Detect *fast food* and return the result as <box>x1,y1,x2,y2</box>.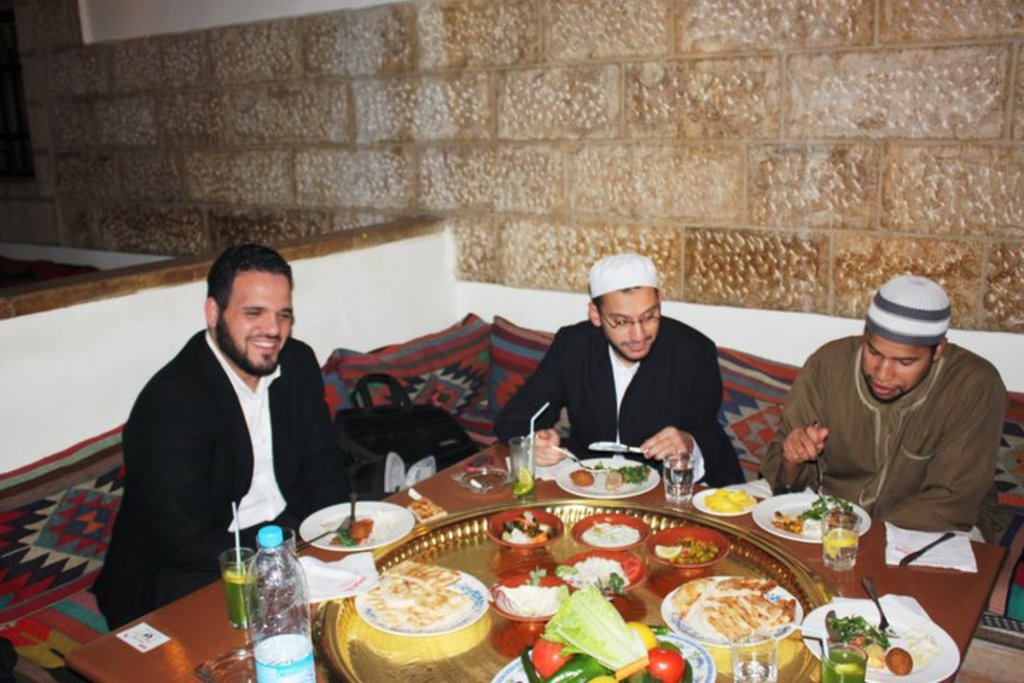
<box>569,468,594,481</box>.
